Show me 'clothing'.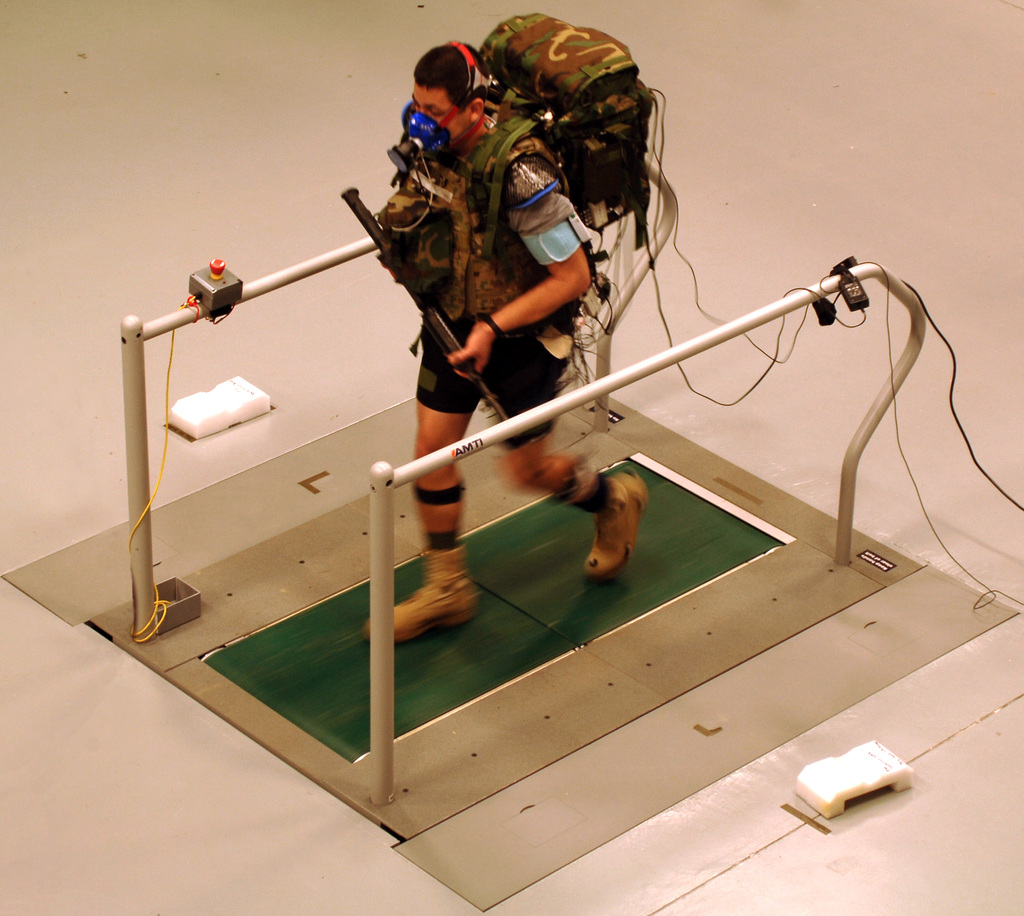
'clothing' is here: 382/106/595/429.
